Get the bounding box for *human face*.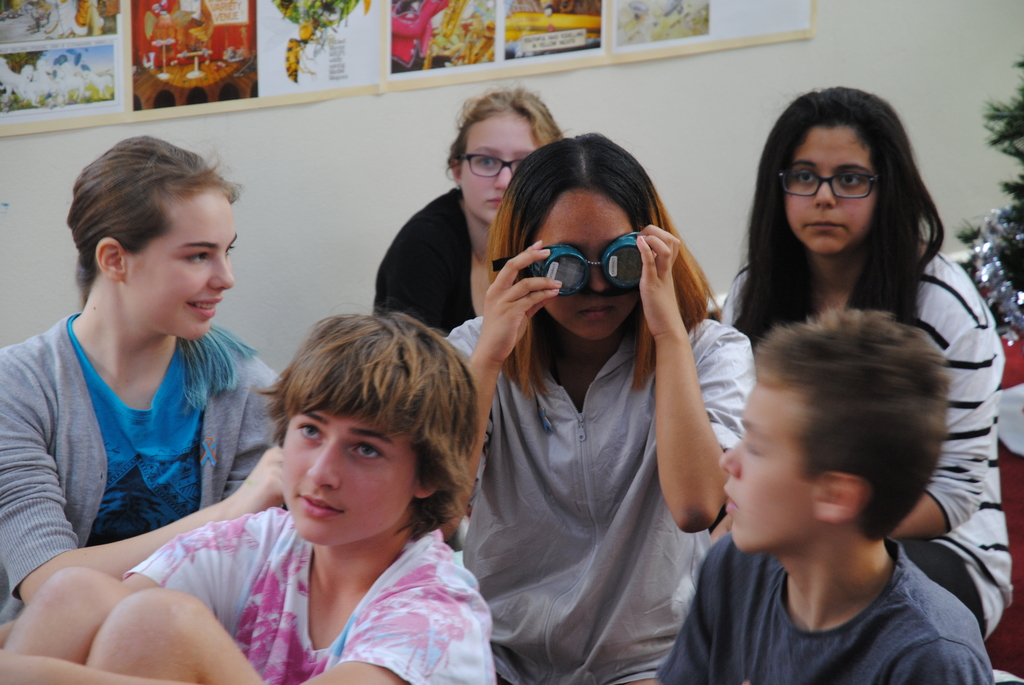
{"left": 460, "top": 111, "right": 540, "bottom": 224}.
